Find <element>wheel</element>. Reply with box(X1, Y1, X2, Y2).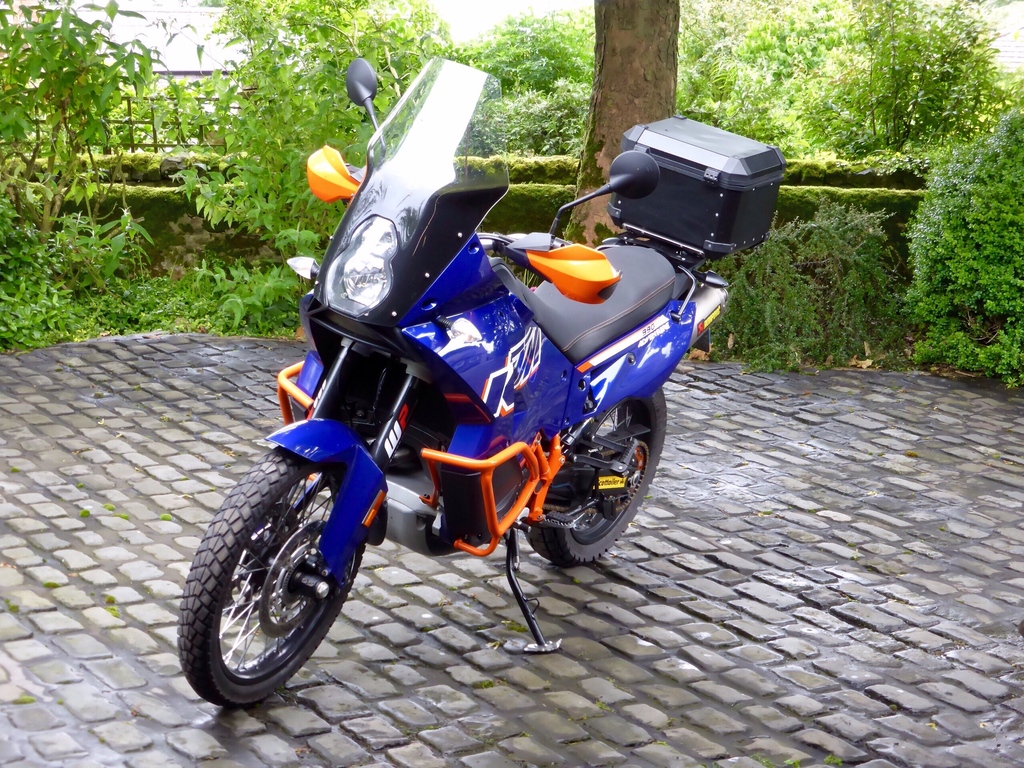
box(524, 388, 668, 567).
